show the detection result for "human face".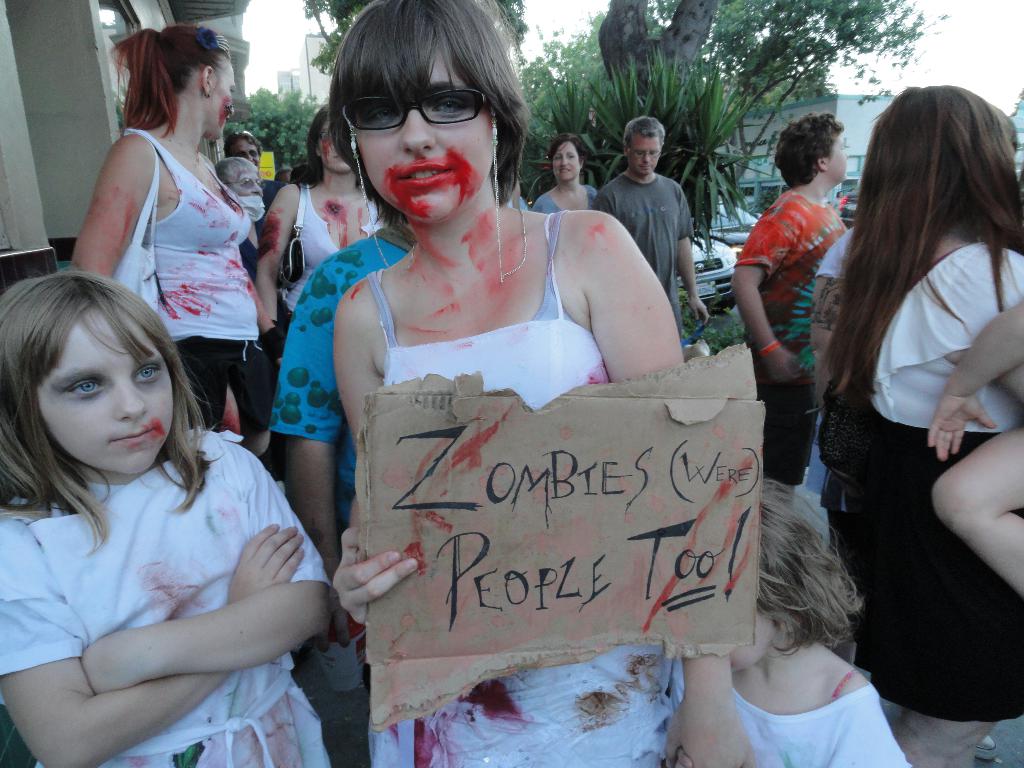
crop(218, 132, 263, 164).
